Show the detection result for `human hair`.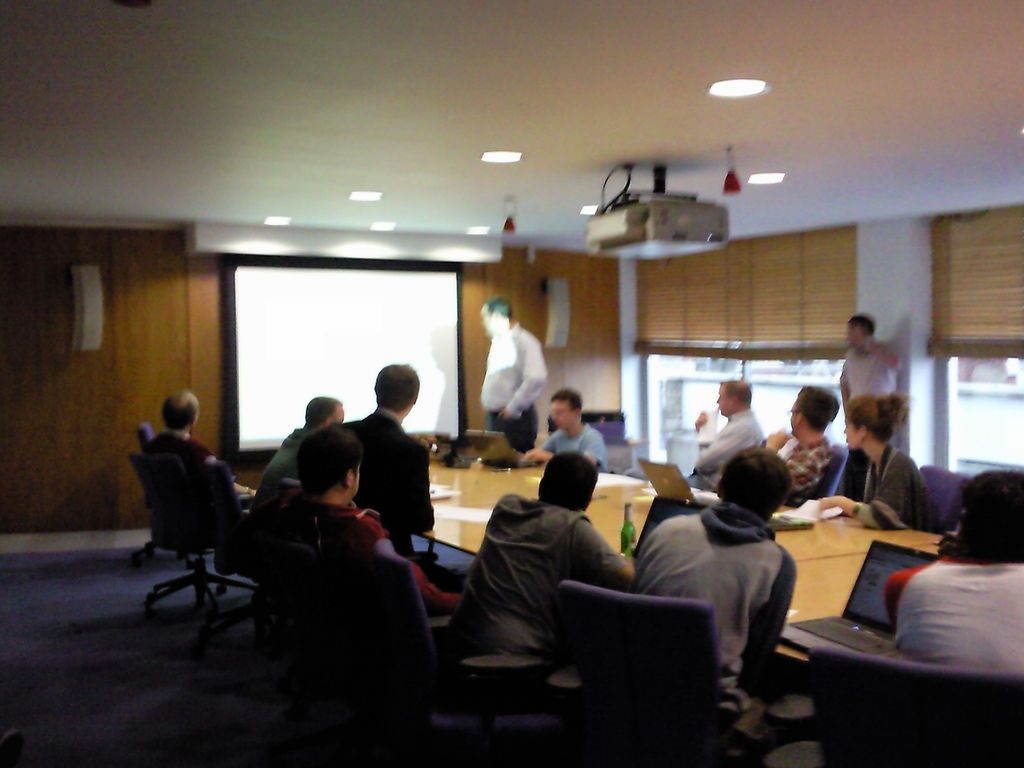
region(489, 302, 509, 319).
